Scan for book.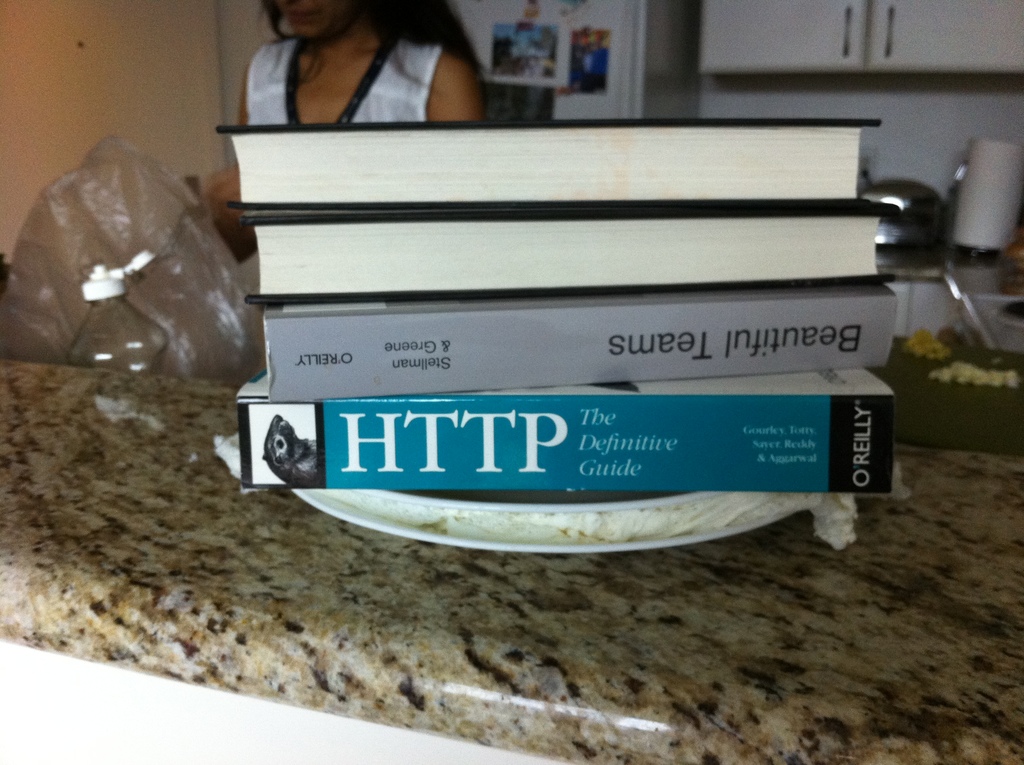
Scan result: crop(218, 115, 893, 212).
